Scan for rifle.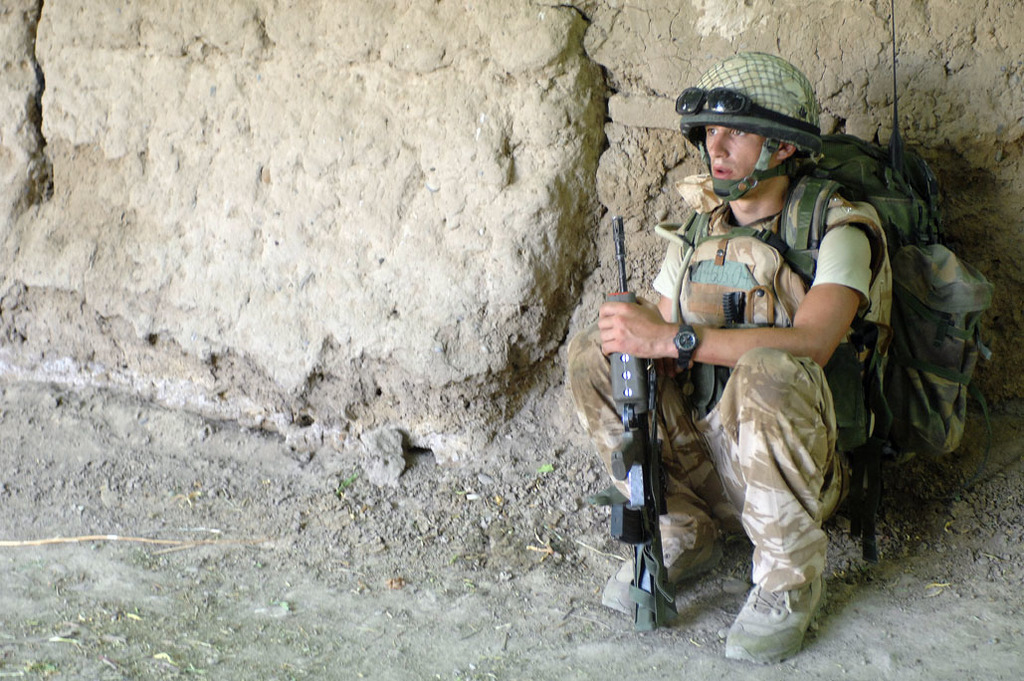
Scan result: 612,216,669,629.
